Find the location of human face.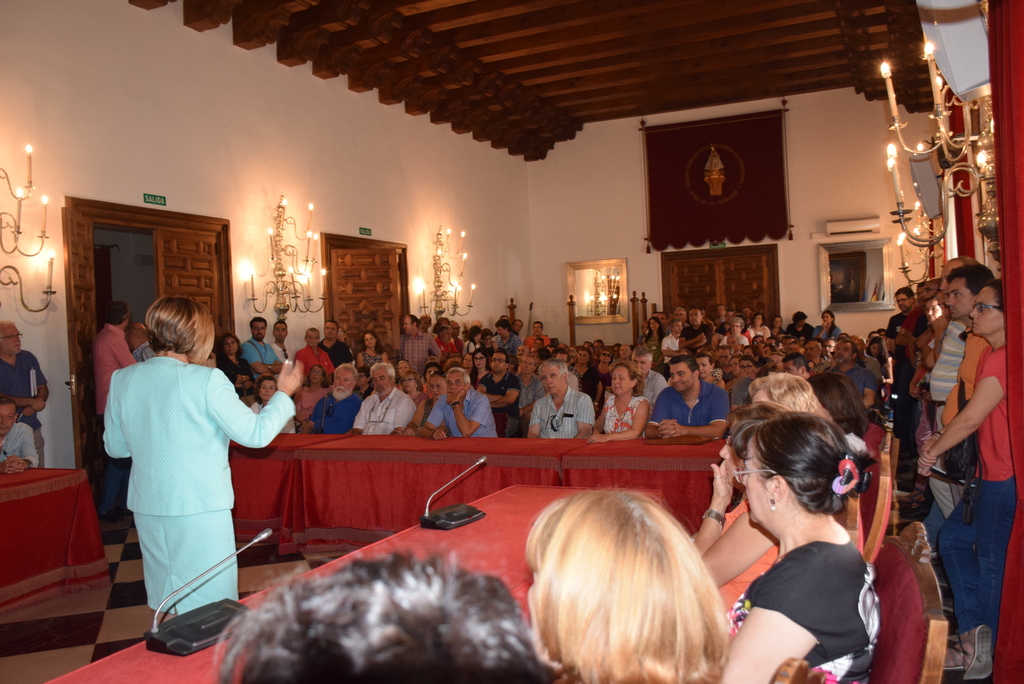
Location: locate(368, 364, 397, 399).
